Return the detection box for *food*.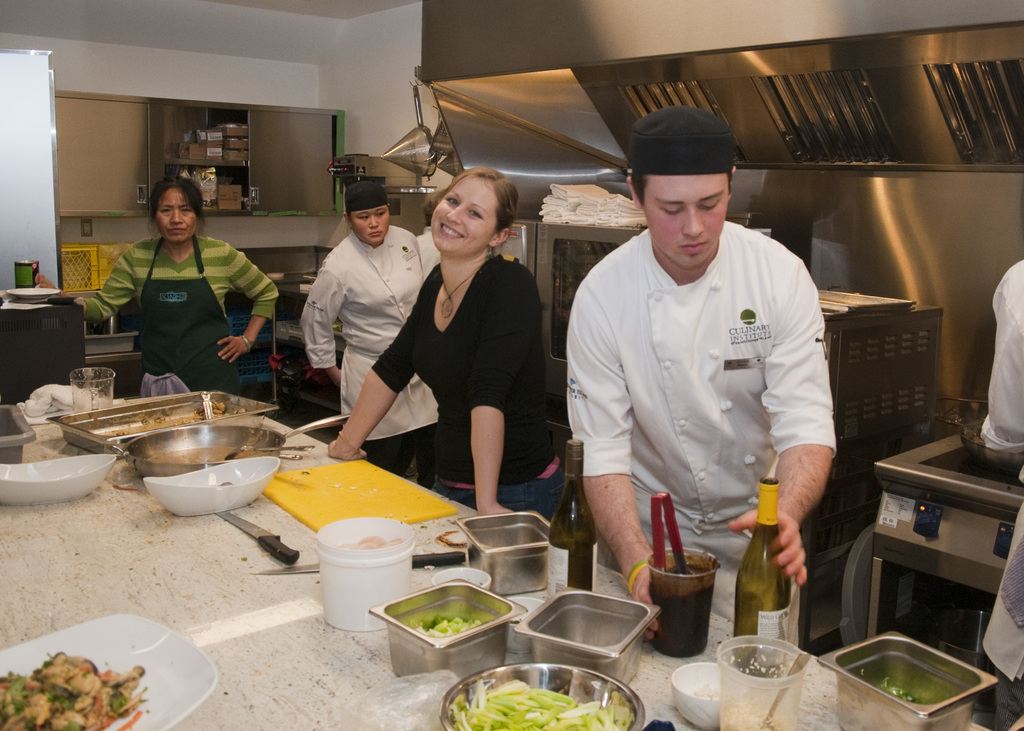
(x1=99, y1=388, x2=269, y2=449).
